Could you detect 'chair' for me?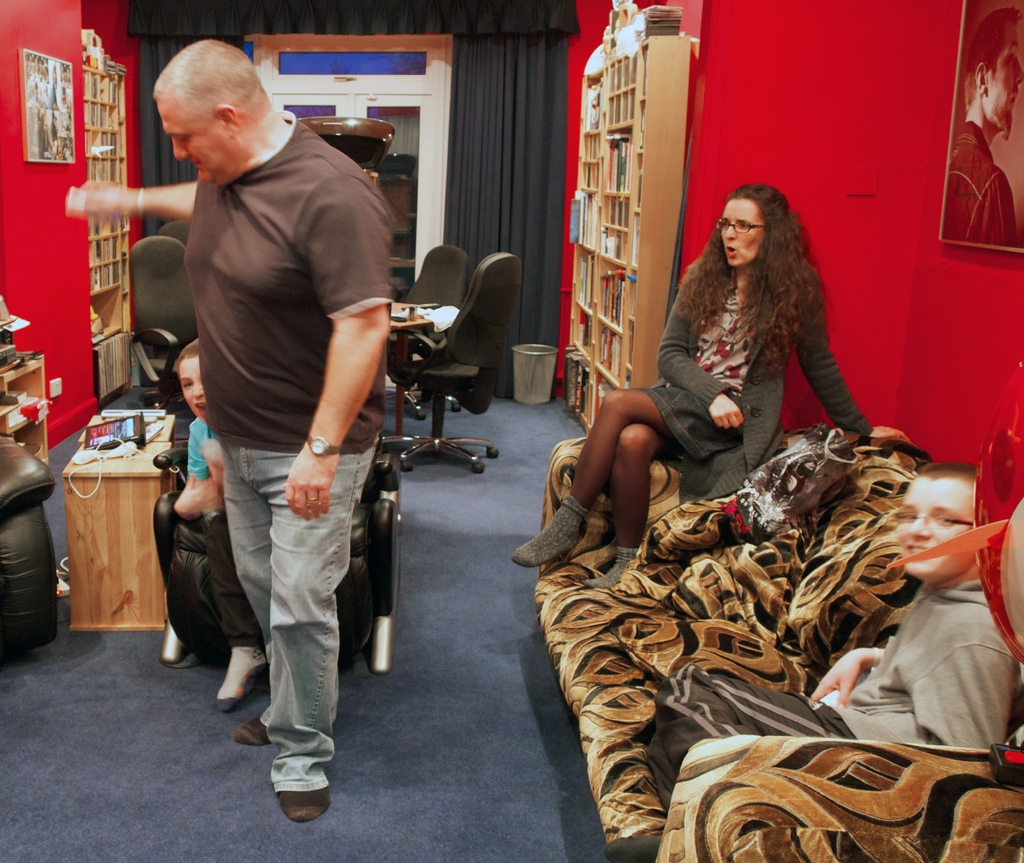
Detection result: region(388, 243, 463, 420).
